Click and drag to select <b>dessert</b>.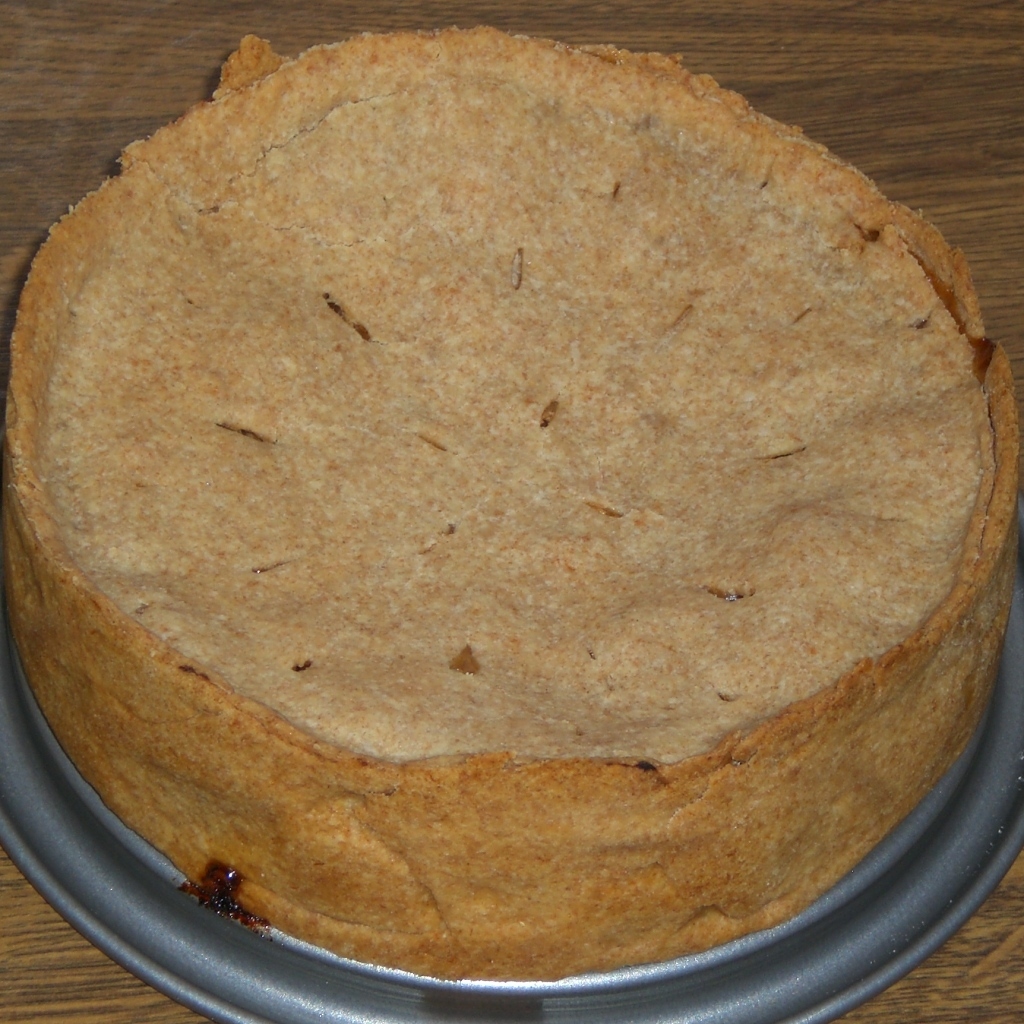
Selection: select_region(0, 22, 1023, 972).
